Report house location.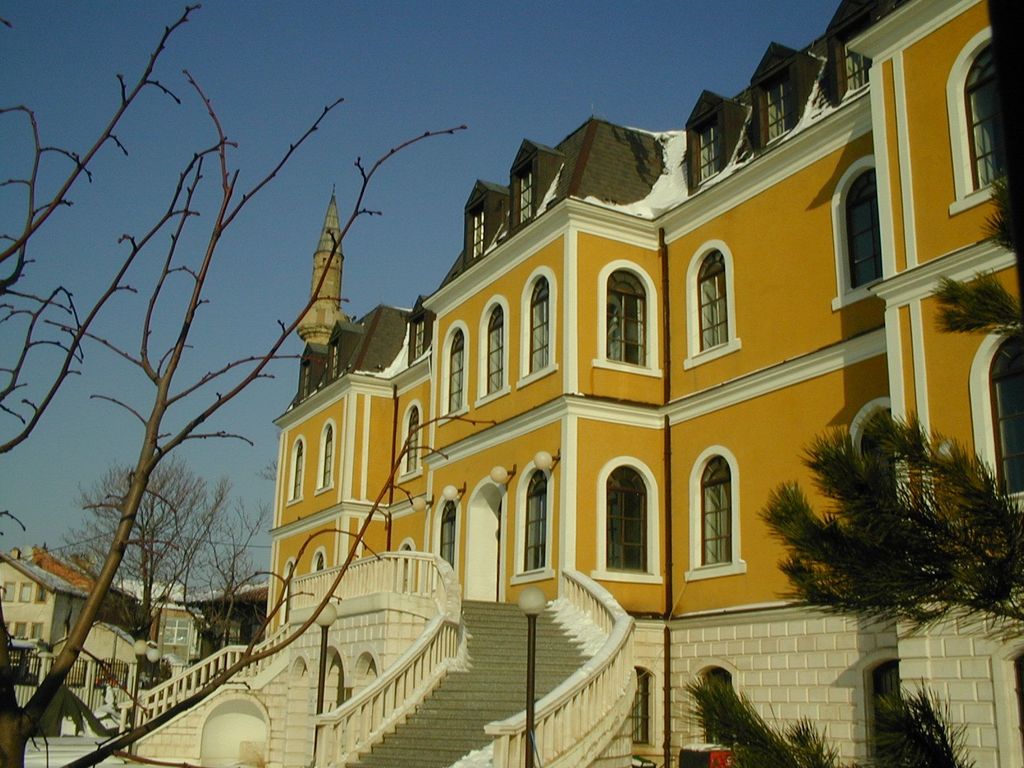
Report: 0/545/144/680.
